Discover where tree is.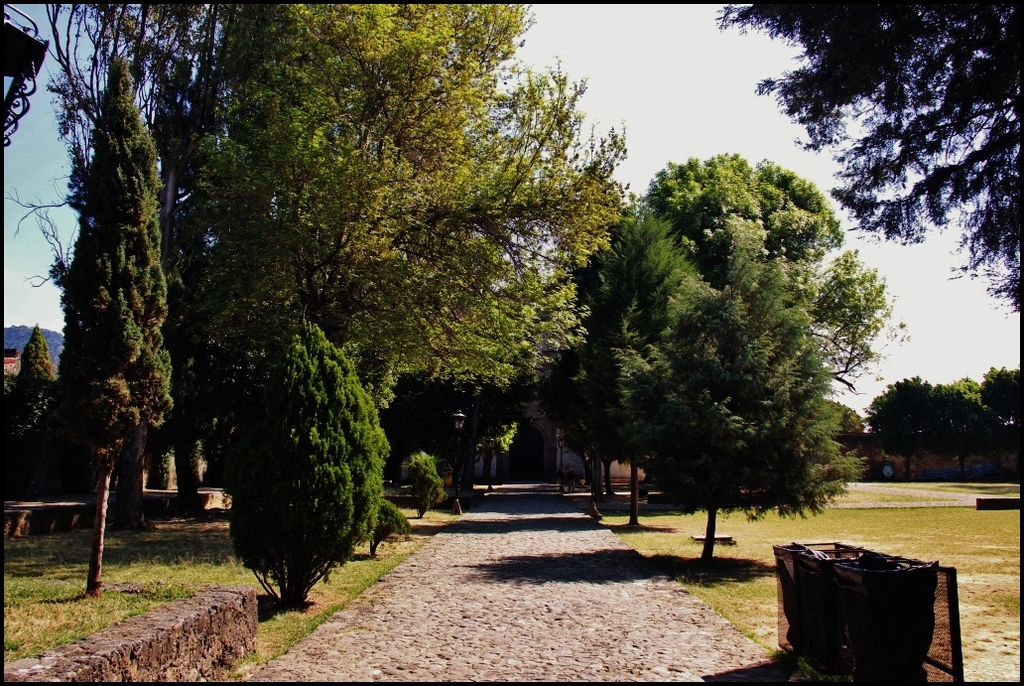
Discovered at 806,242,916,396.
